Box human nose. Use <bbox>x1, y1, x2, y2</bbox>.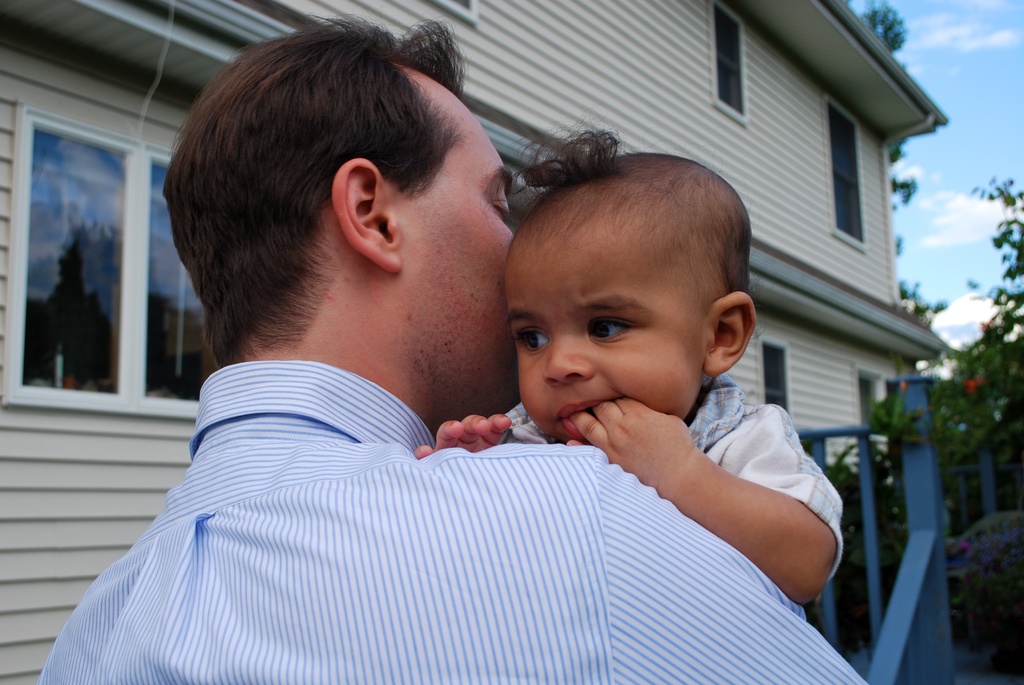
<bbox>540, 335, 598, 384</bbox>.
